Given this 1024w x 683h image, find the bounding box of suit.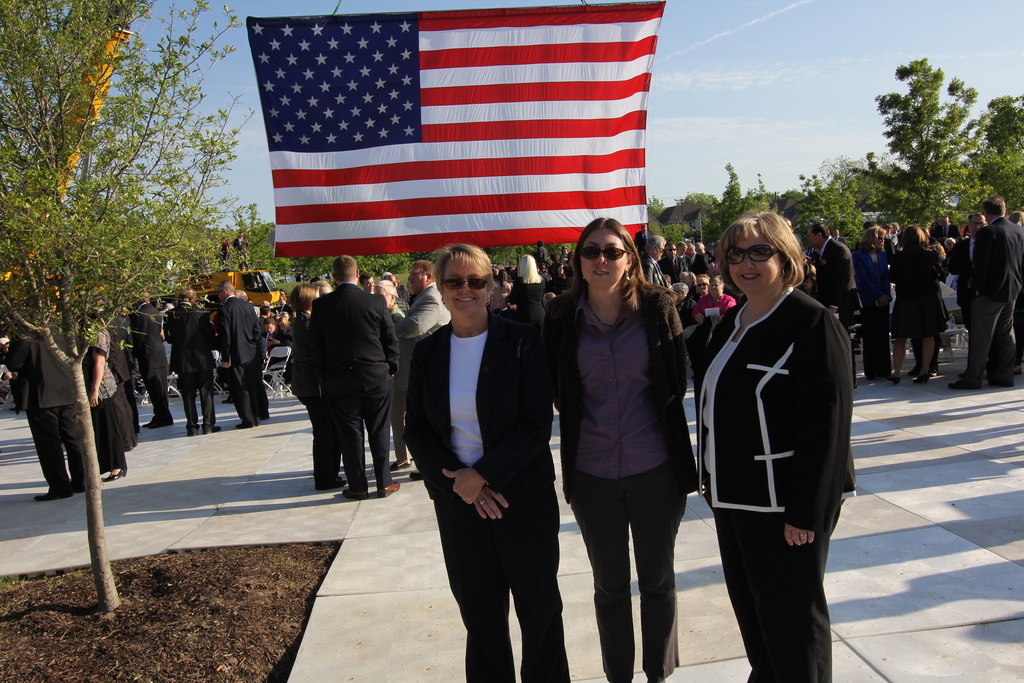
locate(540, 287, 694, 681).
